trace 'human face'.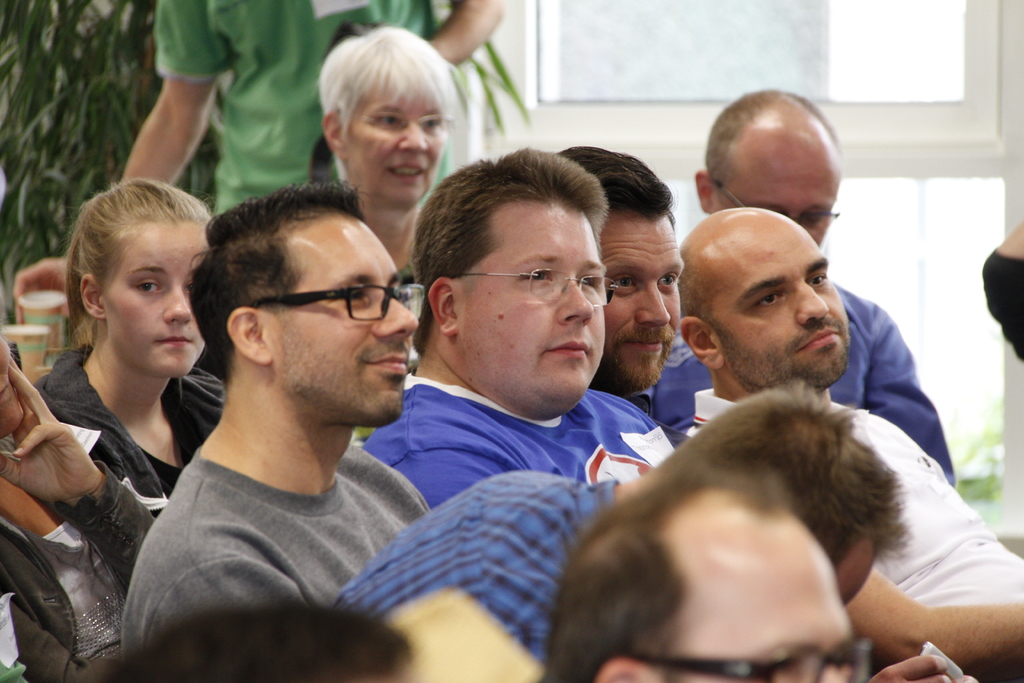
Traced to [463,190,607,402].
